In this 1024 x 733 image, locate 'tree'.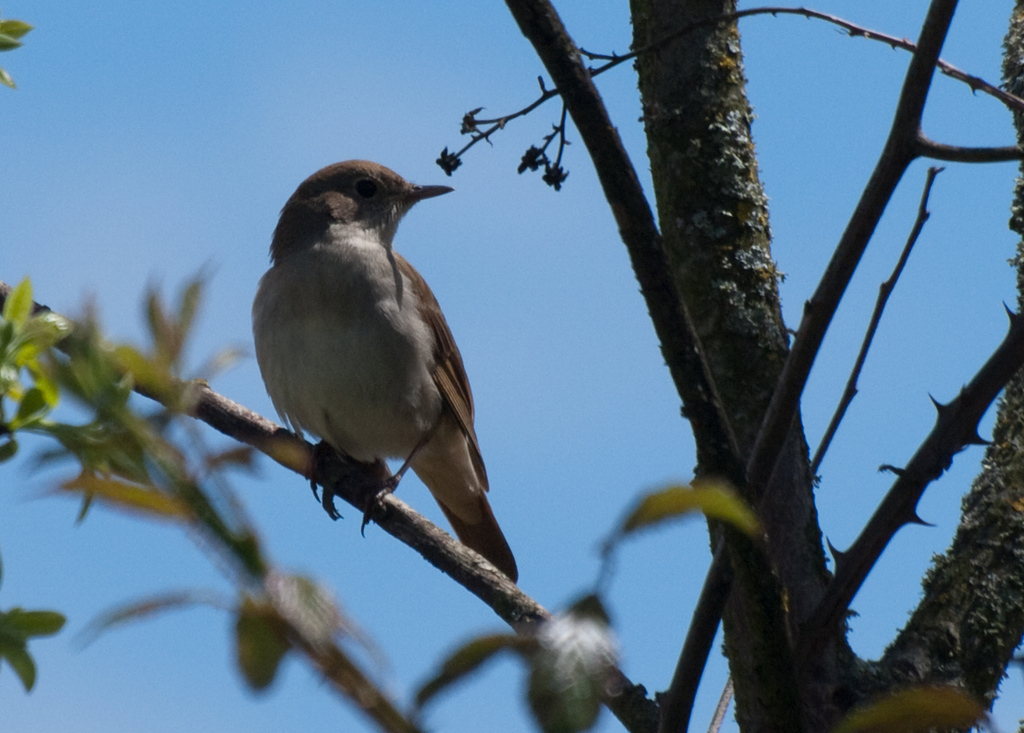
Bounding box: <bbox>0, 0, 1023, 732</bbox>.
